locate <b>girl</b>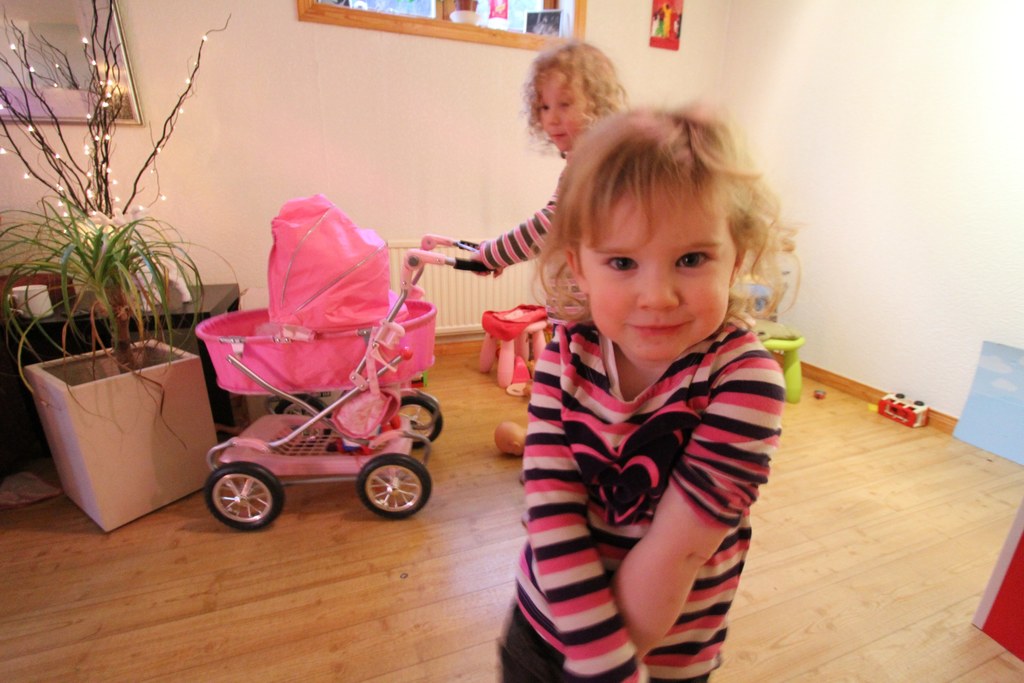
408 38 648 284
